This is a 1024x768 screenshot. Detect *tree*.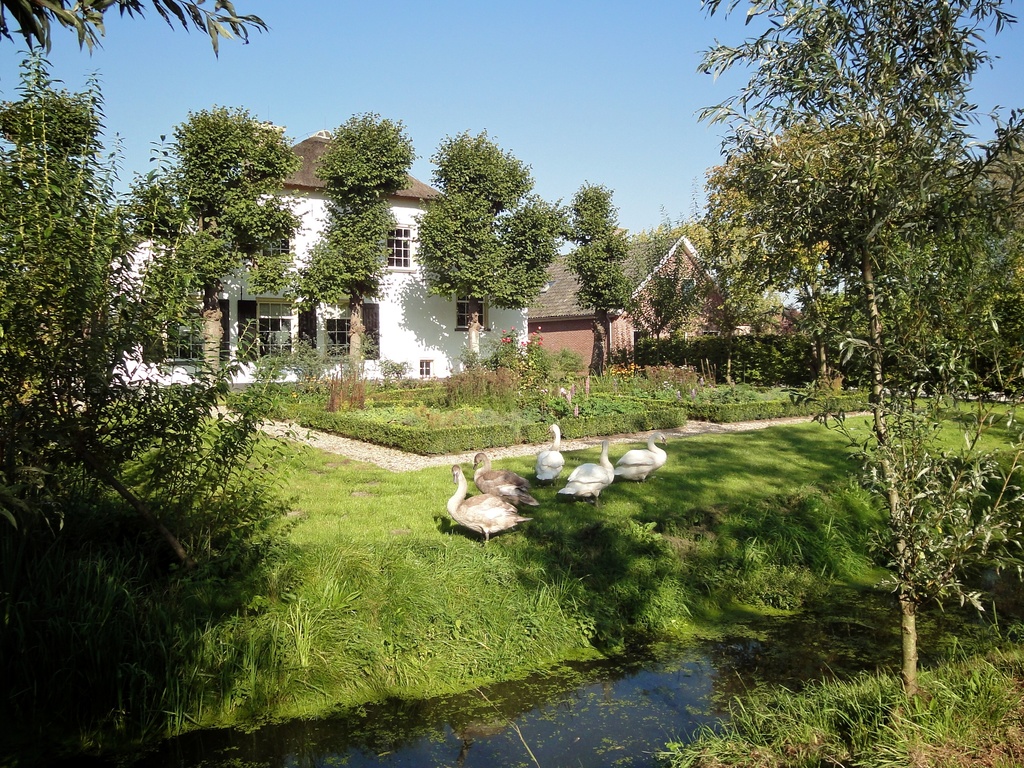
[x1=0, y1=0, x2=264, y2=60].
